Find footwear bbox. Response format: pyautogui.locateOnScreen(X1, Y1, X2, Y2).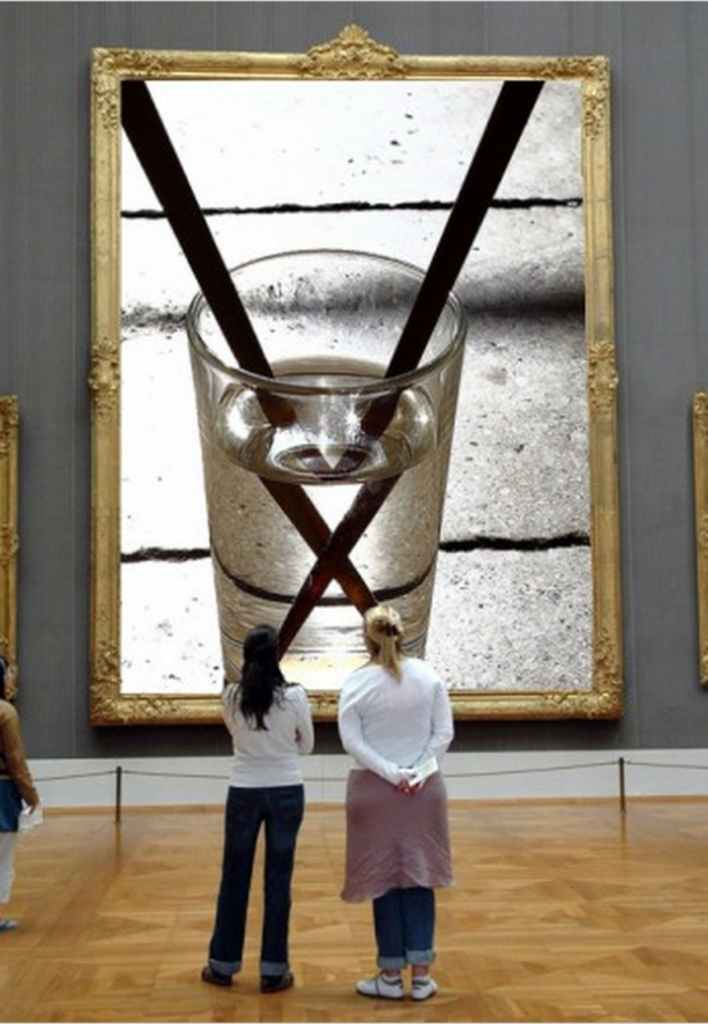
pyautogui.locateOnScreen(202, 965, 229, 983).
